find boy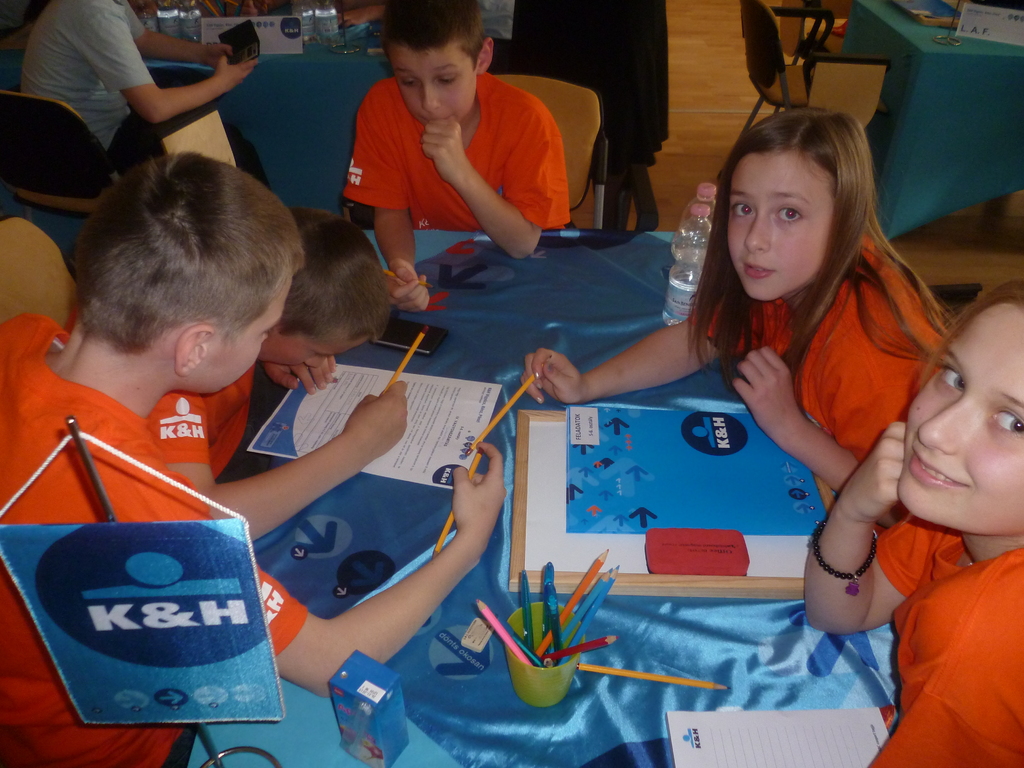
select_region(342, 0, 570, 312)
